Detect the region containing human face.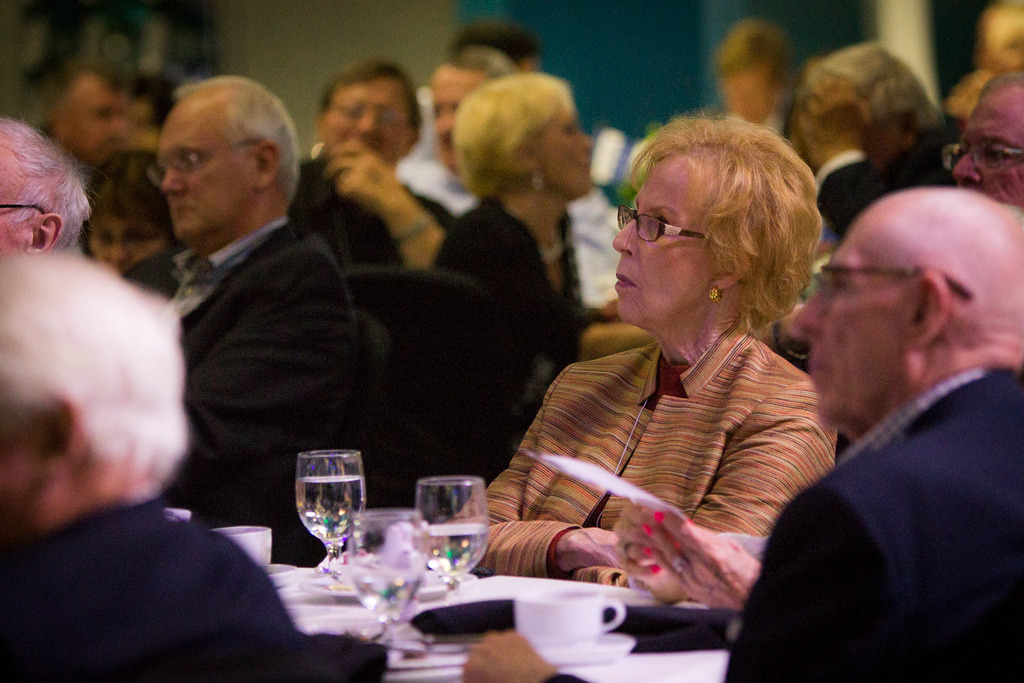
box(428, 67, 480, 173).
